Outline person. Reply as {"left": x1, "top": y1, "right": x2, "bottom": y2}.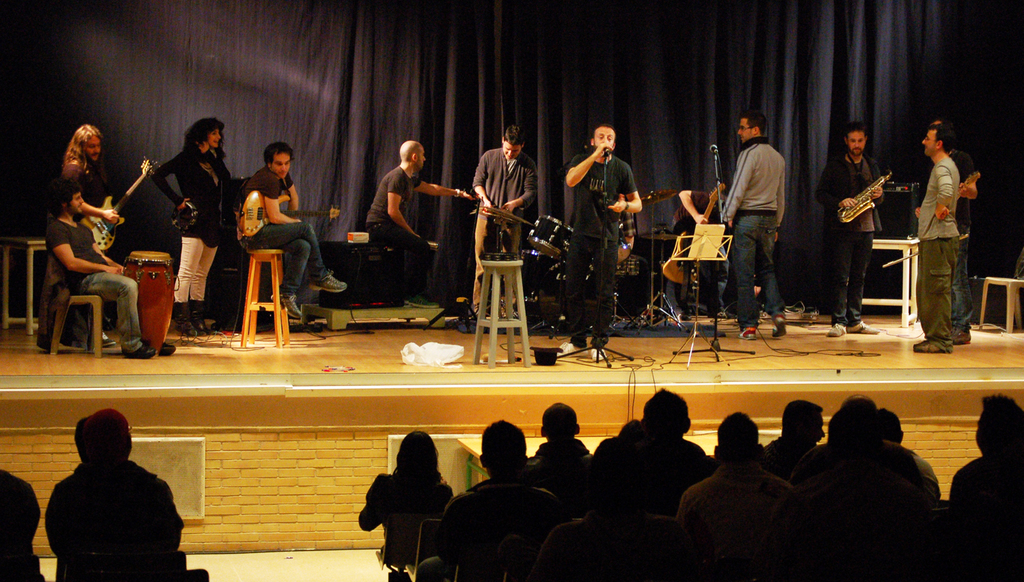
{"left": 41, "top": 169, "right": 162, "bottom": 349}.
